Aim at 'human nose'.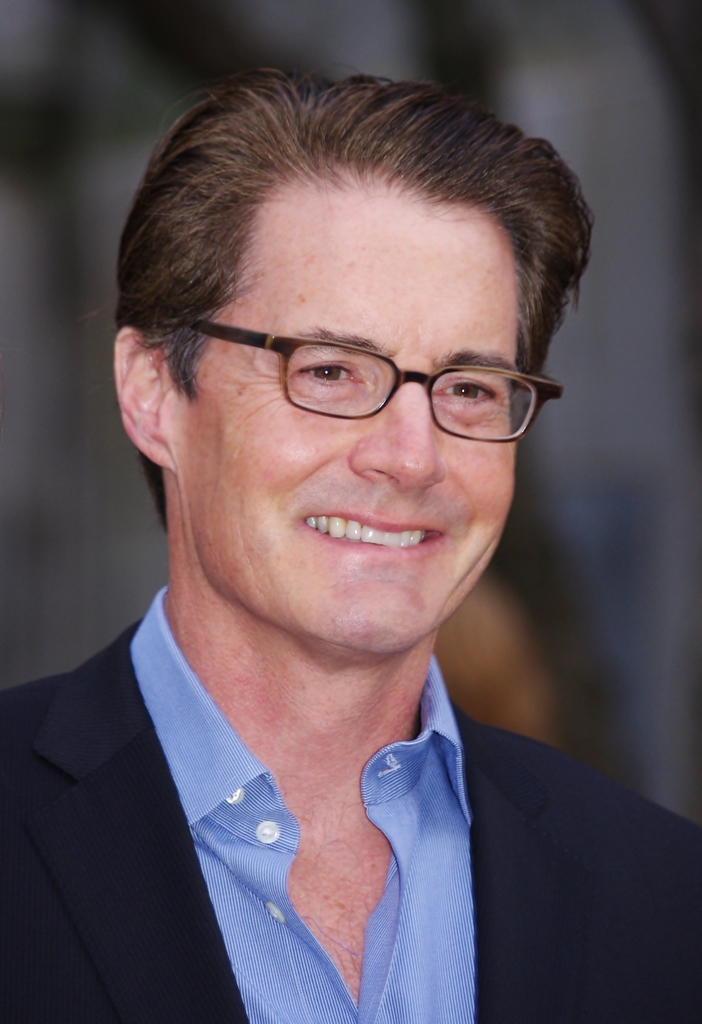
Aimed at 343/376/445/490.
